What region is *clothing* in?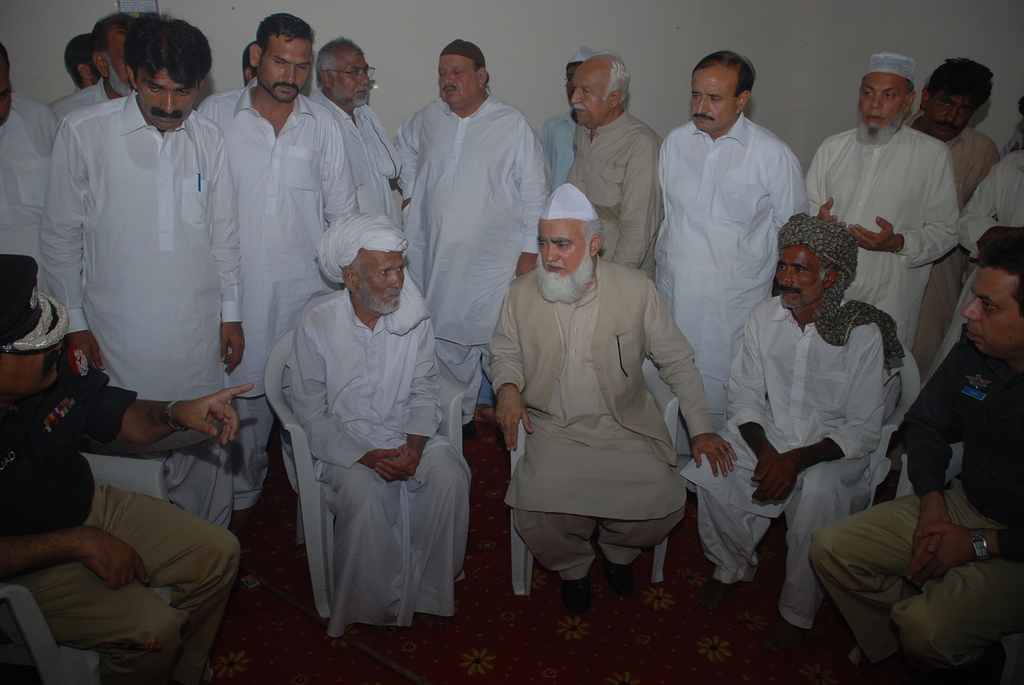
[539,112,574,193].
